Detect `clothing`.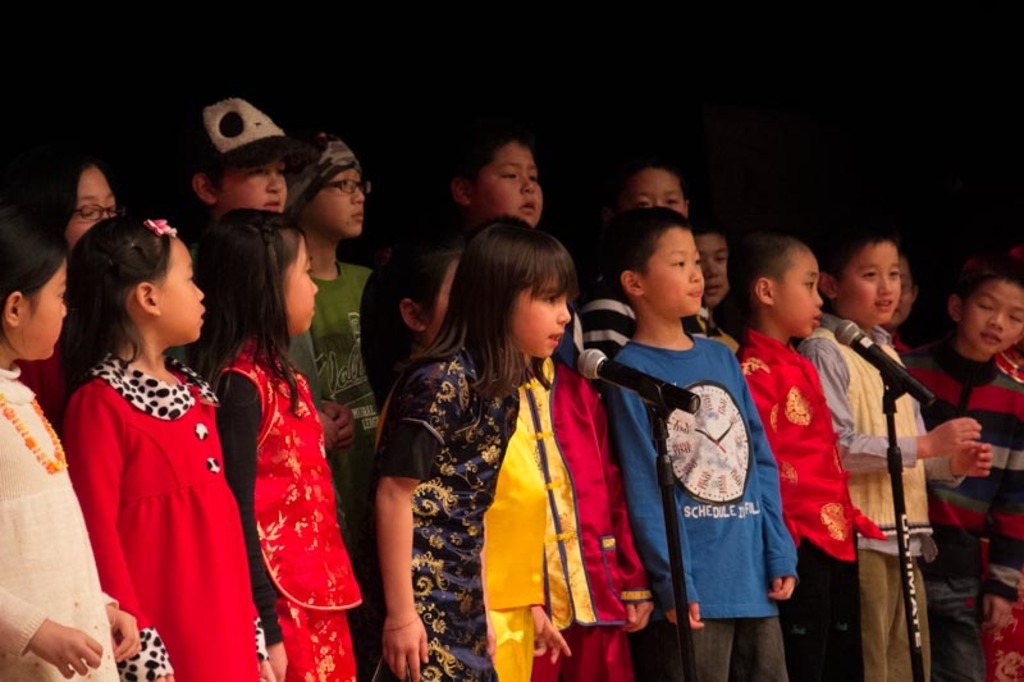
Detected at detection(525, 349, 654, 681).
